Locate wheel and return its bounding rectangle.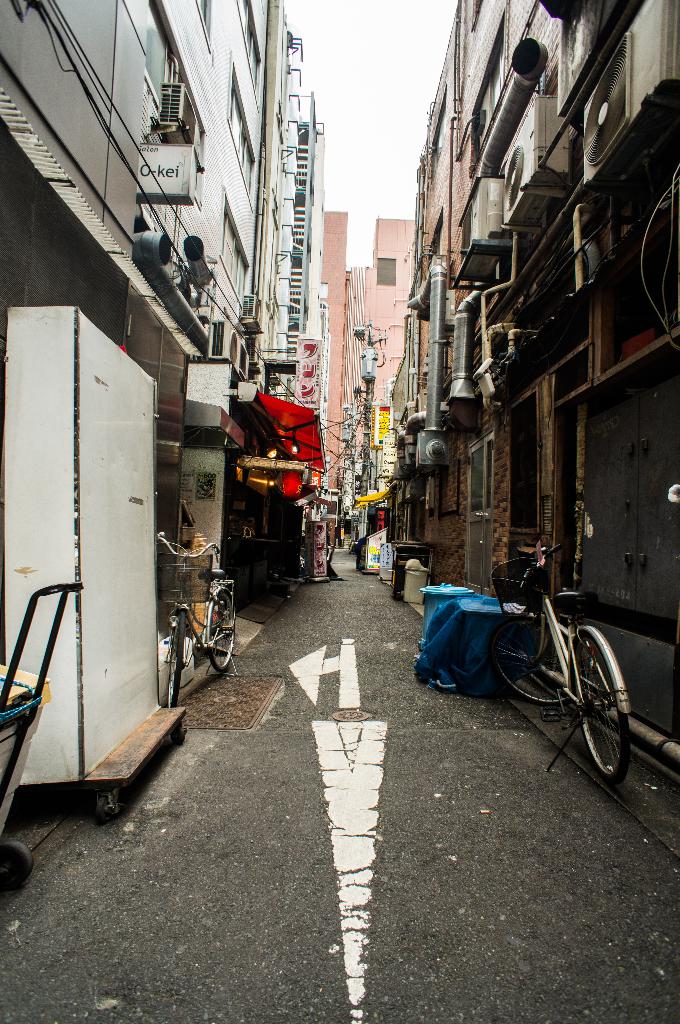
[205,588,238,678].
